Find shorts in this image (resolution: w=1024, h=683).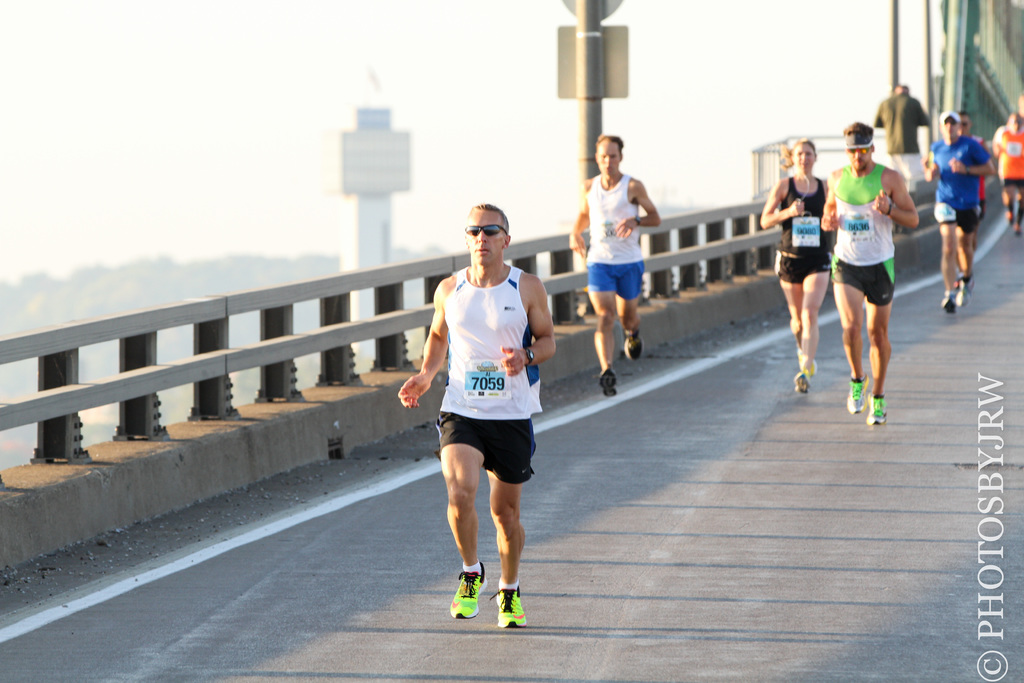
left=588, top=261, right=646, bottom=299.
